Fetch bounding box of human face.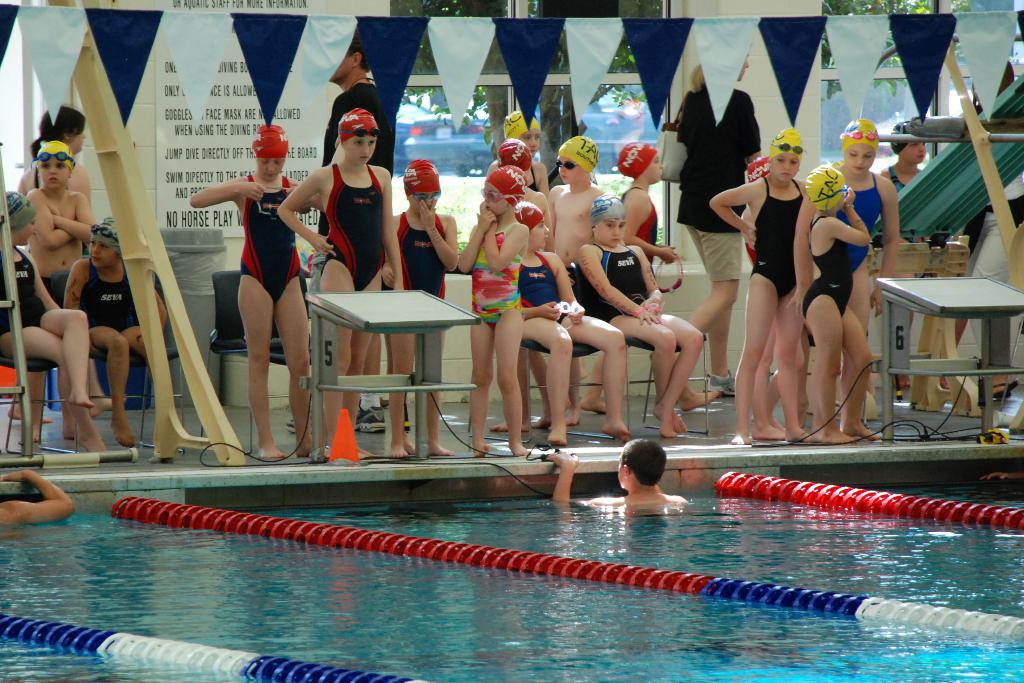
Bbox: (x1=346, y1=135, x2=378, y2=164).
